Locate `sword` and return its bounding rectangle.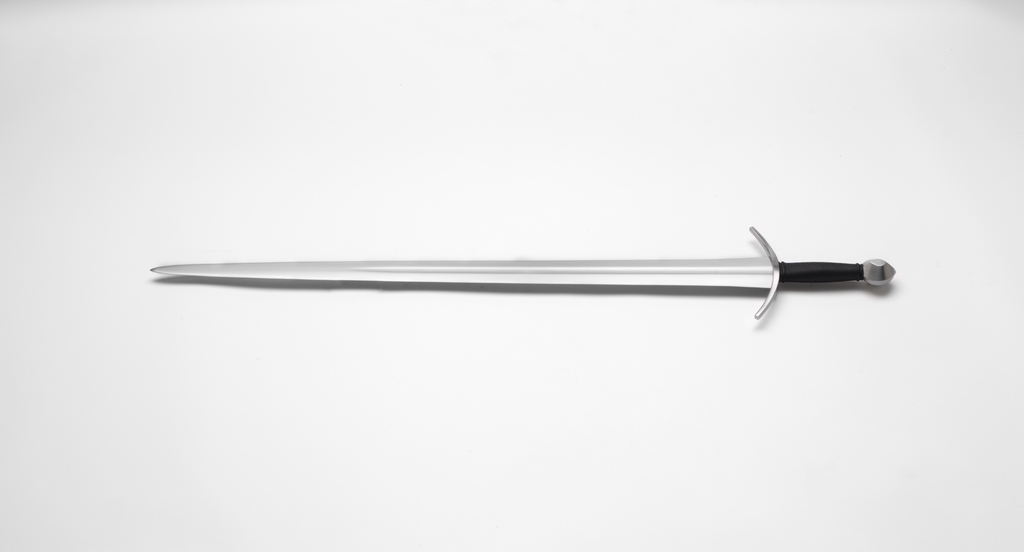
bbox=[151, 225, 896, 319].
